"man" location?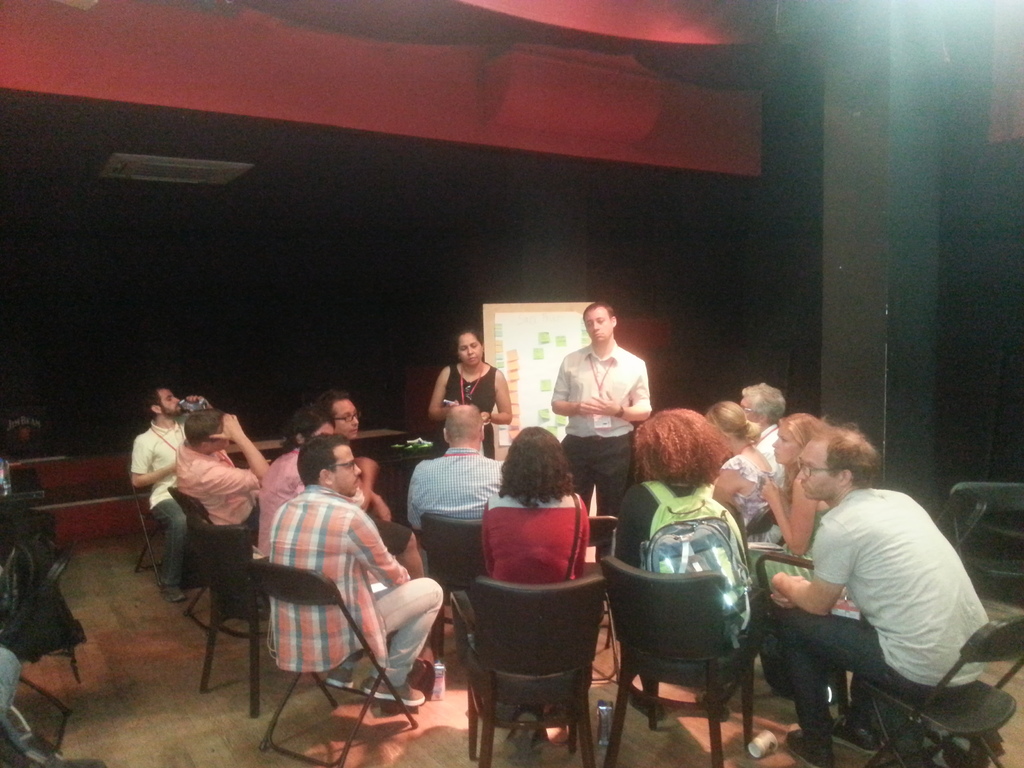
x1=304, y1=387, x2=426, y2=579
